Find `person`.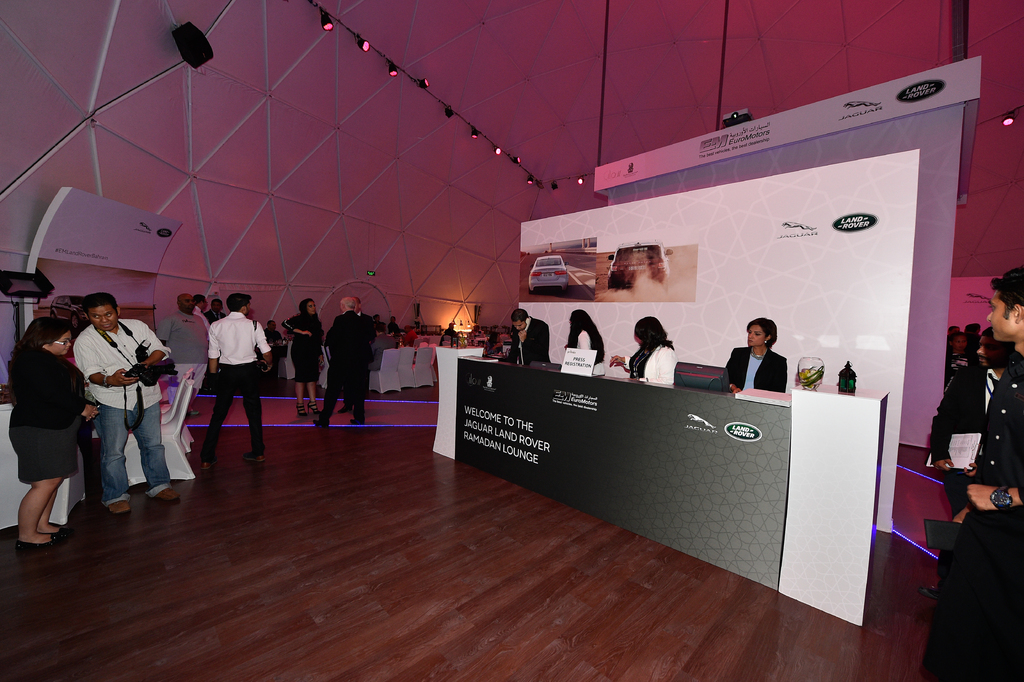
{"left": 151, "top": 288, "right": 212, "bottom": 426}.
